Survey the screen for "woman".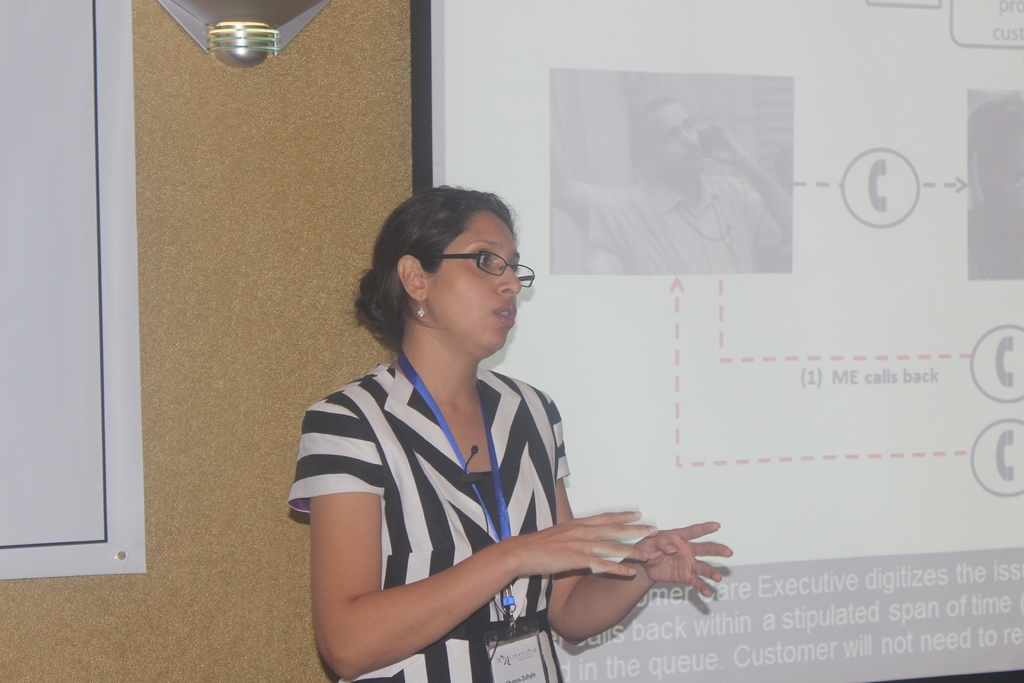
Survey found: detection(282, 180, 736, 682).
